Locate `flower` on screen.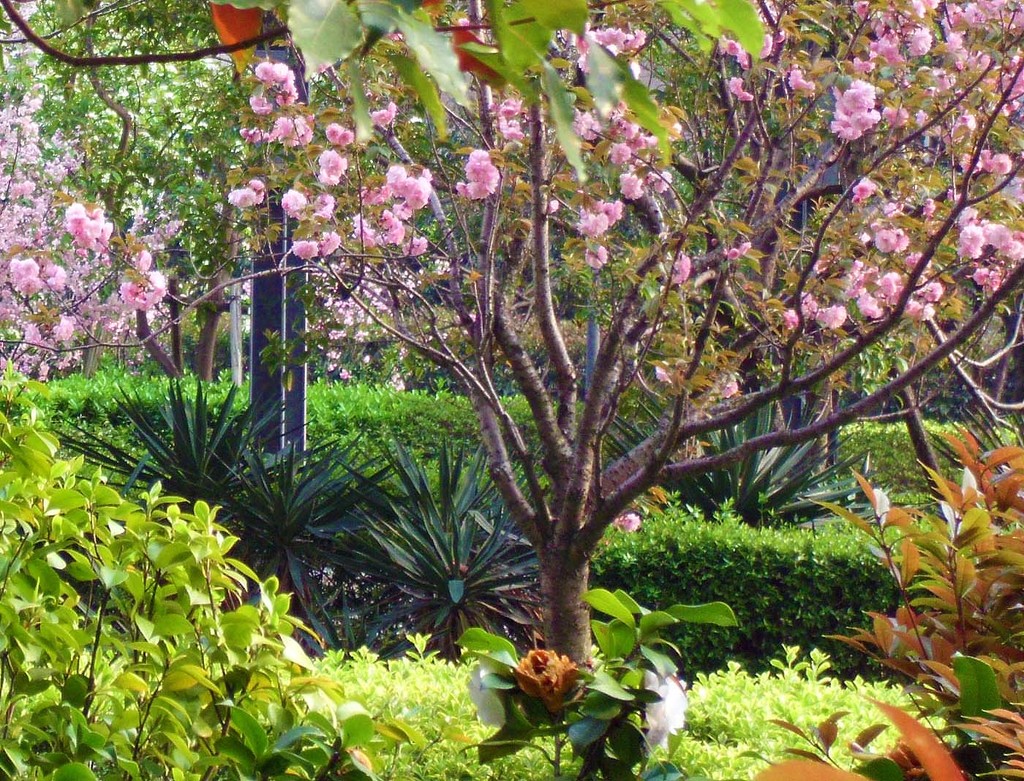
On screen at Rect(302, 192, 331, 216).
